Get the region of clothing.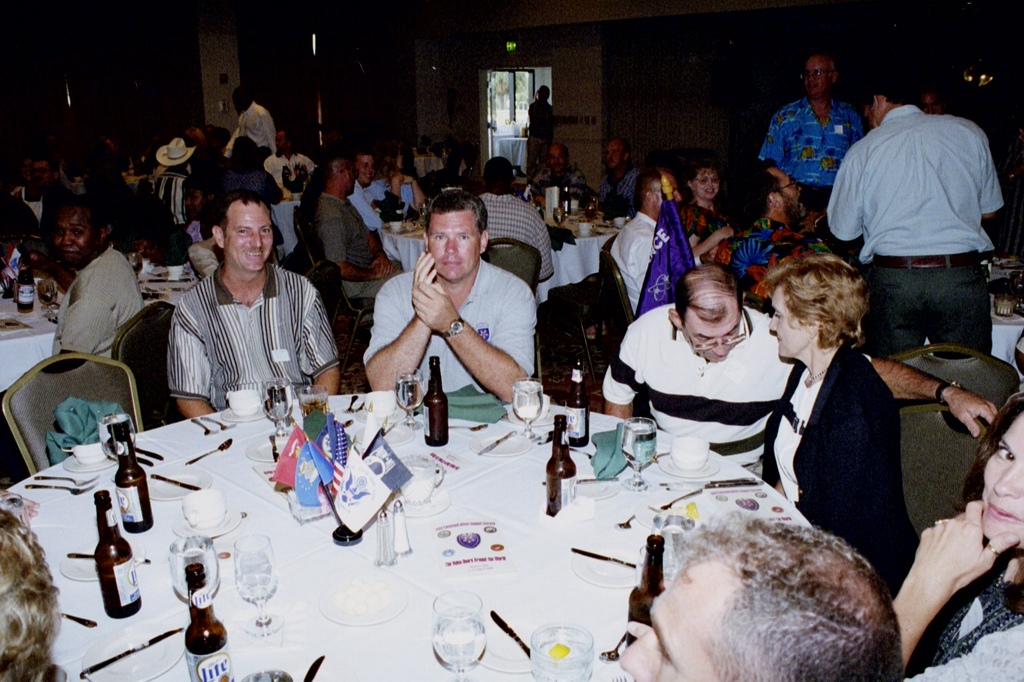
box=[52, 237, 148, 359].
